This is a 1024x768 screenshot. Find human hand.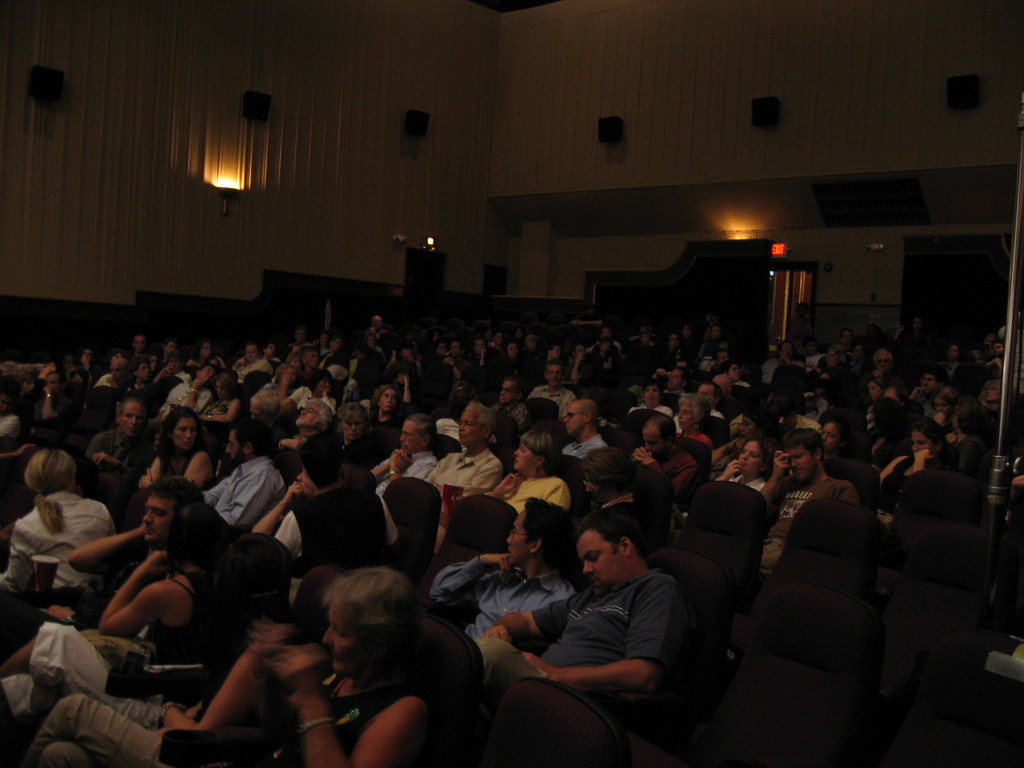
Bounding box: left=44, top=604, right=74, bottom=622.
